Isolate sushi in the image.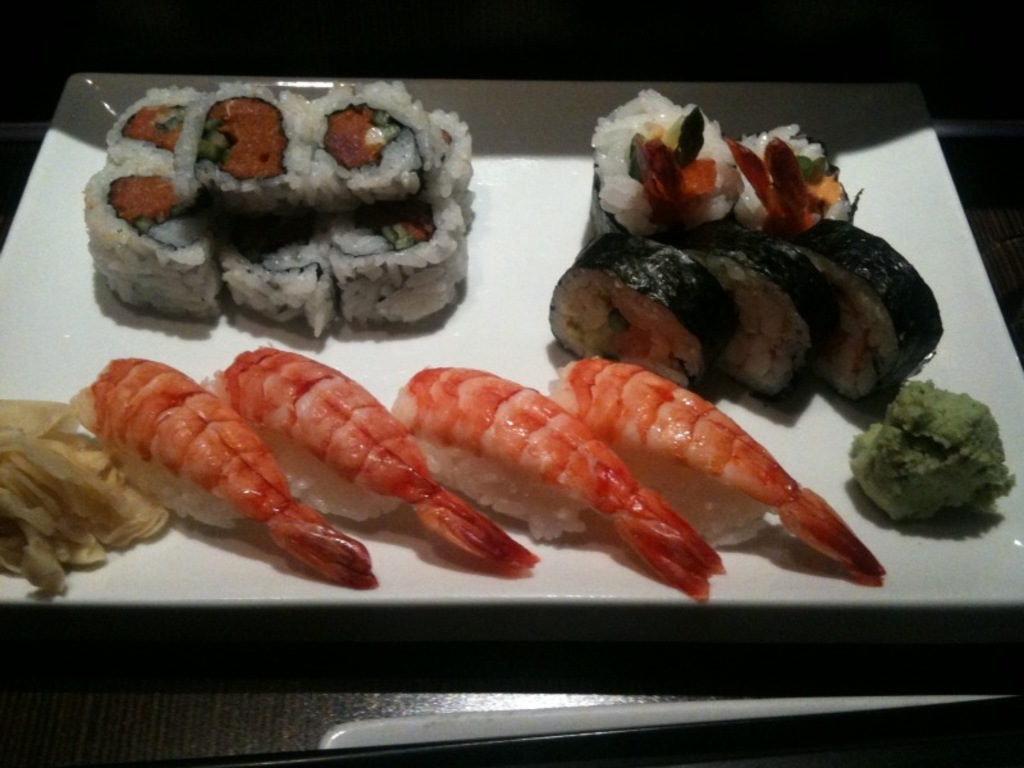
Isolated region: Rect(392, 366, 722, 596).
